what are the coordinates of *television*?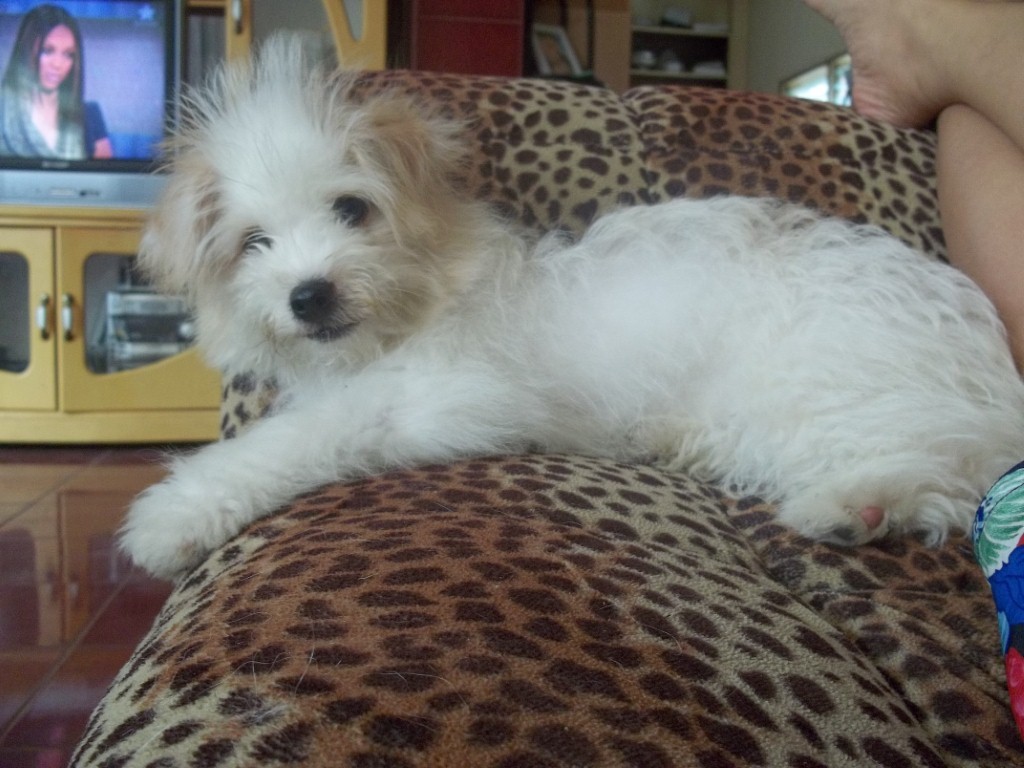
0/0/218/210.
